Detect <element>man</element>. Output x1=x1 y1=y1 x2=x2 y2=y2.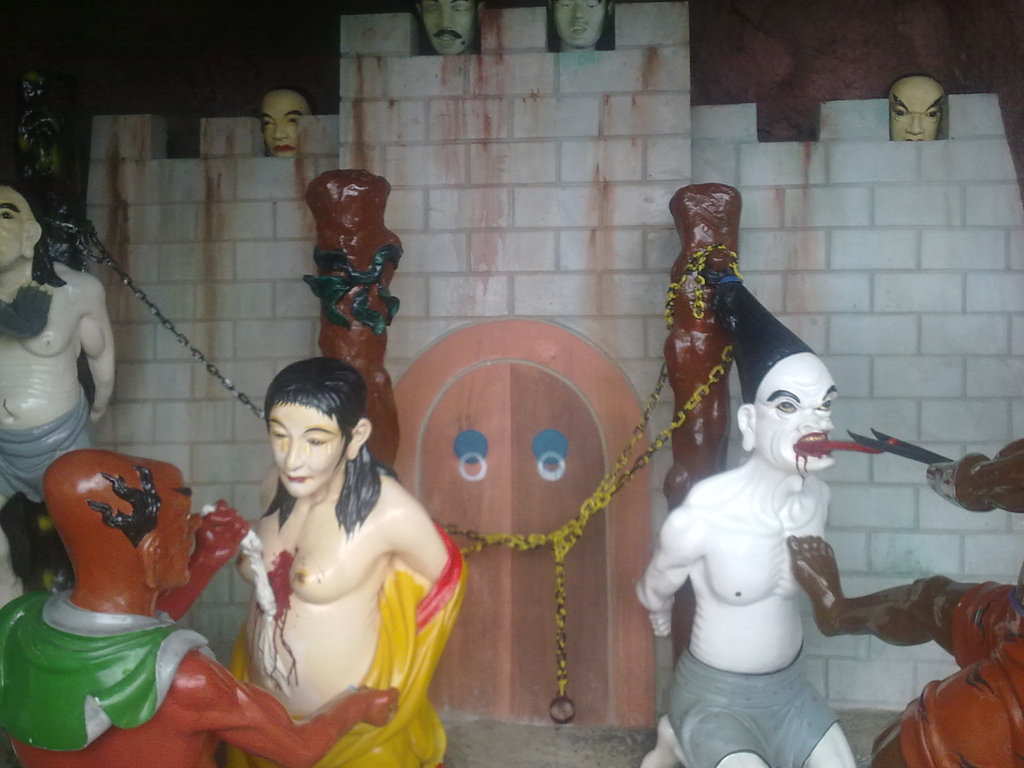
x1=0 y1=179 x2=117 y2=611.
